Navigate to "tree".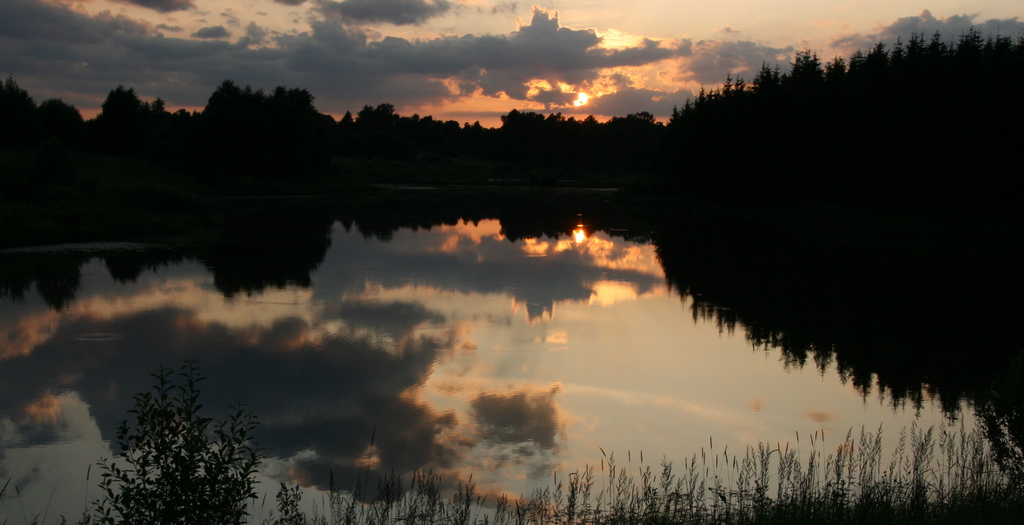
Navigation target: 271,87,310,153.
